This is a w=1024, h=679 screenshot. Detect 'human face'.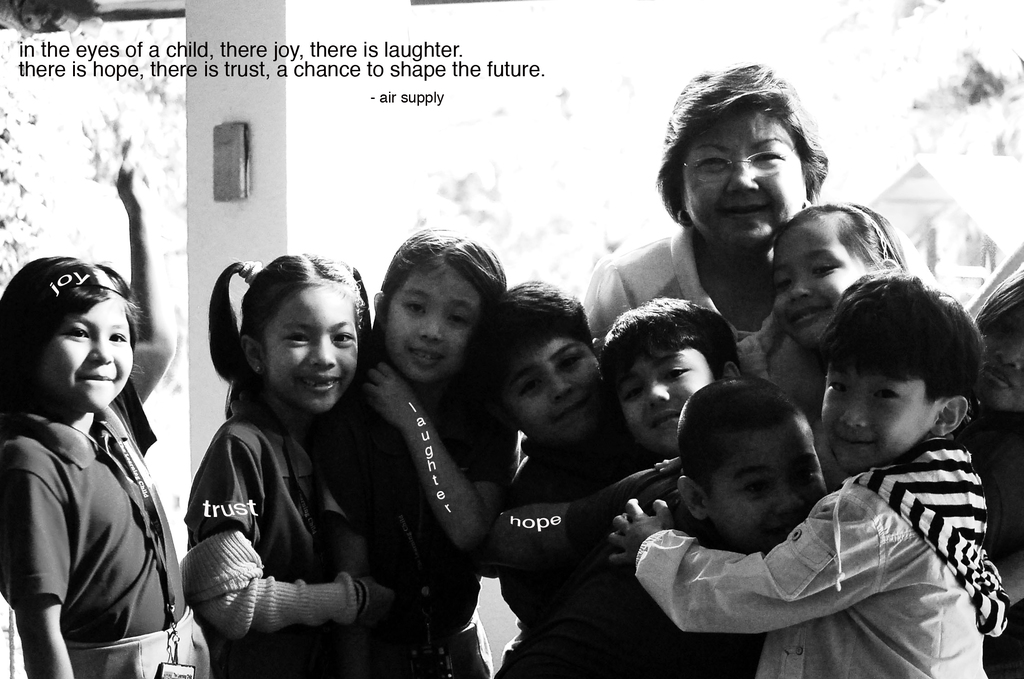
<box>266,284,361,414</box>.
